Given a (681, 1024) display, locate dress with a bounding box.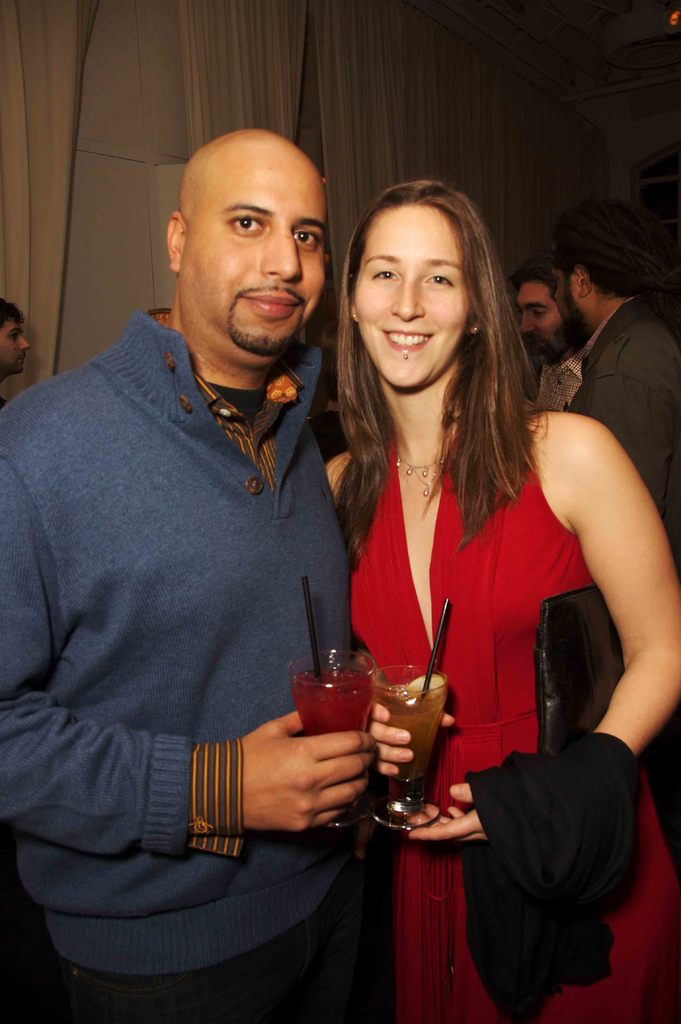
Located: [left=349, top=422, right=680, bottom=1023].
